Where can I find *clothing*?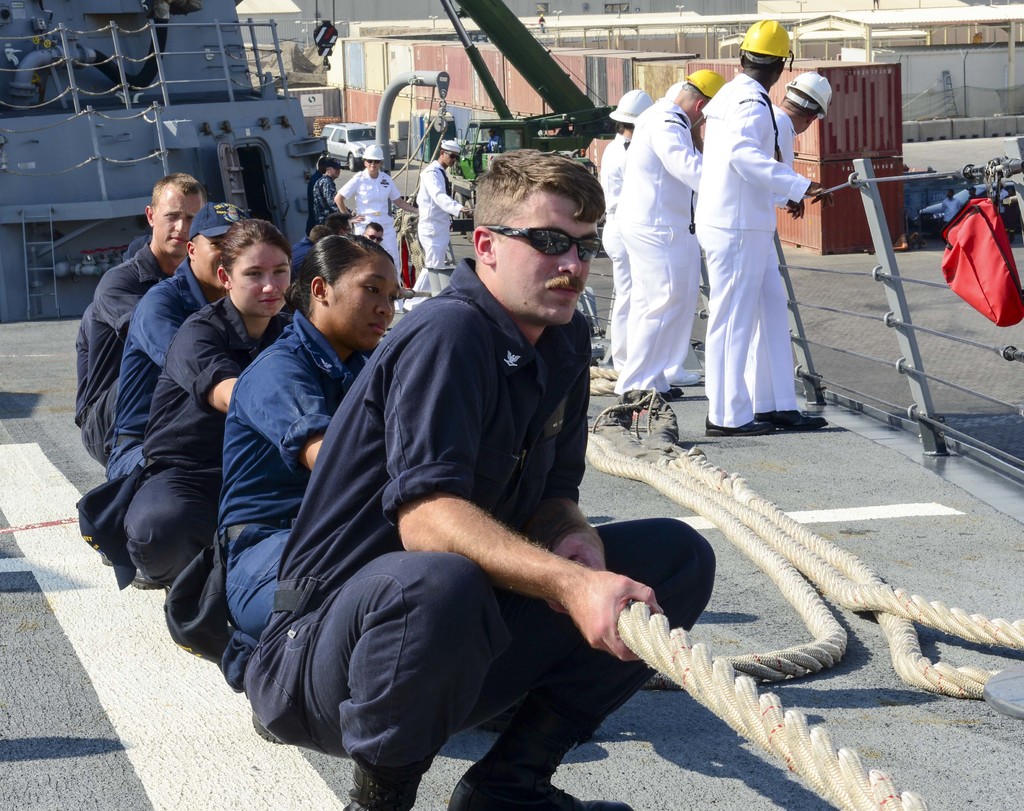
You can find it at Rect(598, 135, 635, 371).
